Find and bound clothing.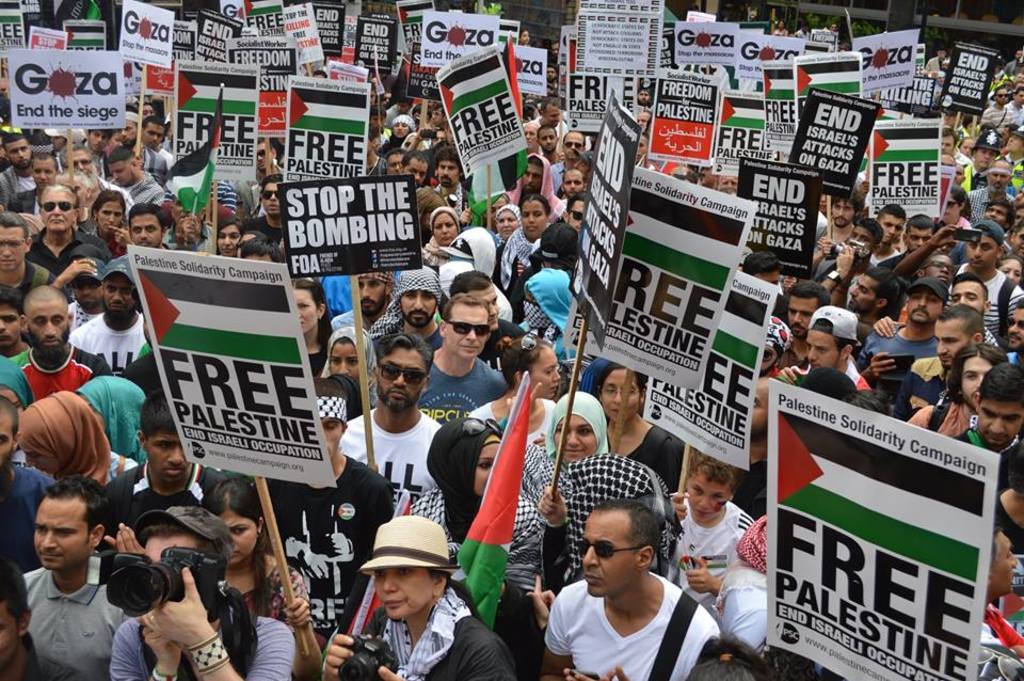
Bound: [left=982, top=102, right=1010, bottom=139].
